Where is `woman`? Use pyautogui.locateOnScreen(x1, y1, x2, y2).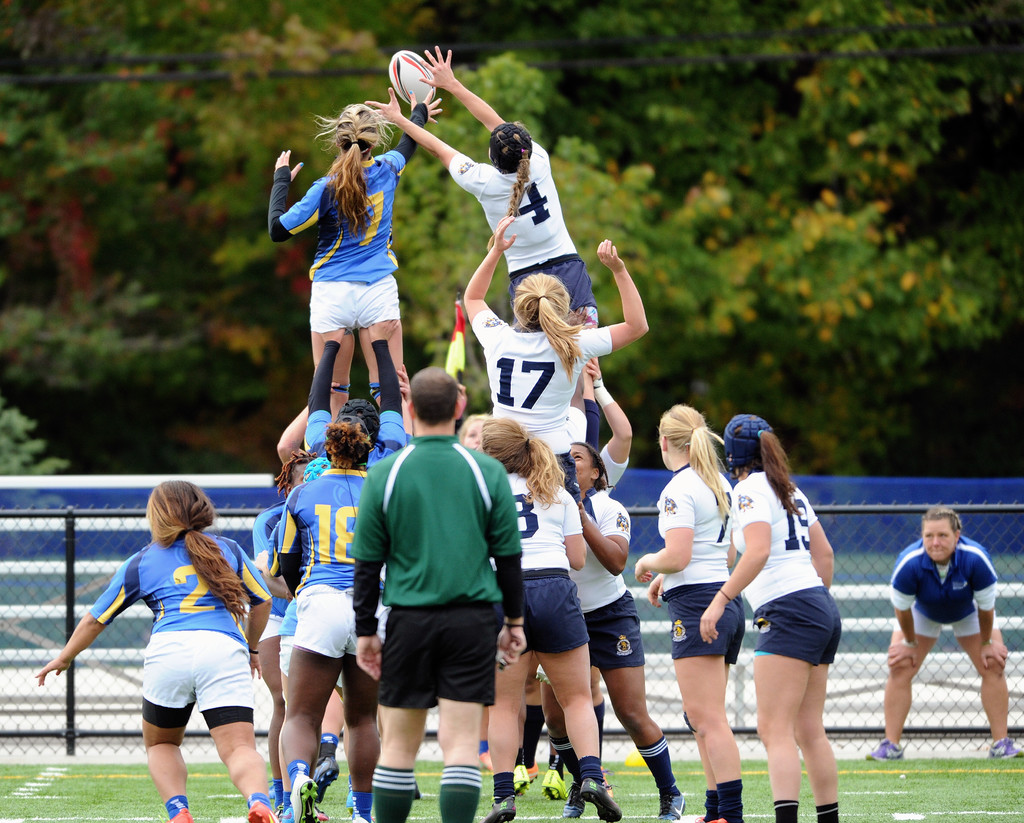
pyautogui.locateOnScreen(633, 404, 749, 822).
